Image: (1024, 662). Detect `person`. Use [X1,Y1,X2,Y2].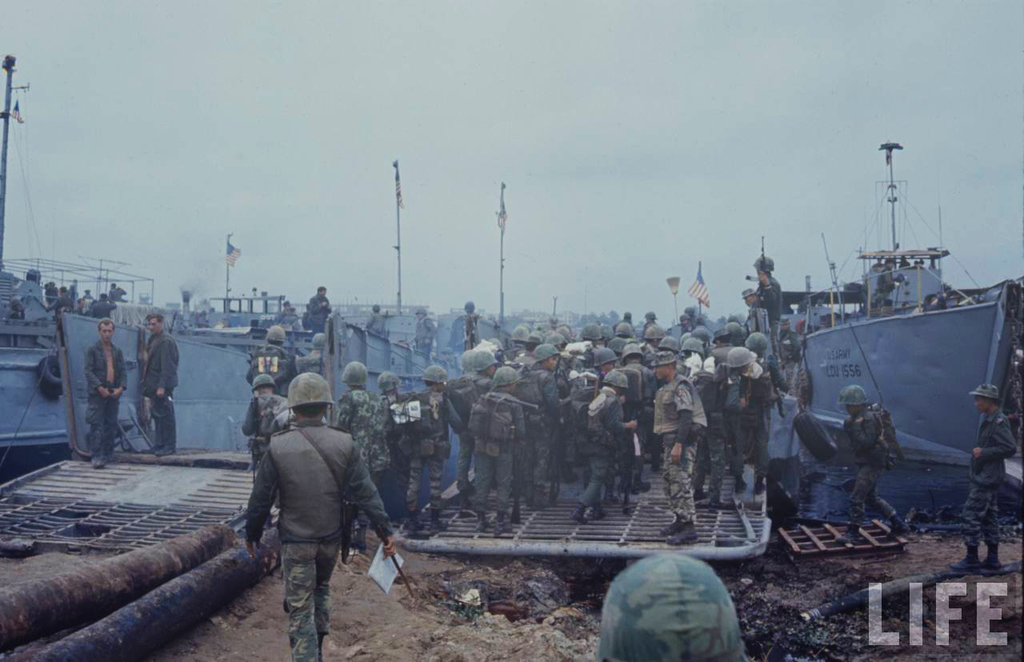
[298,324,334,377].
